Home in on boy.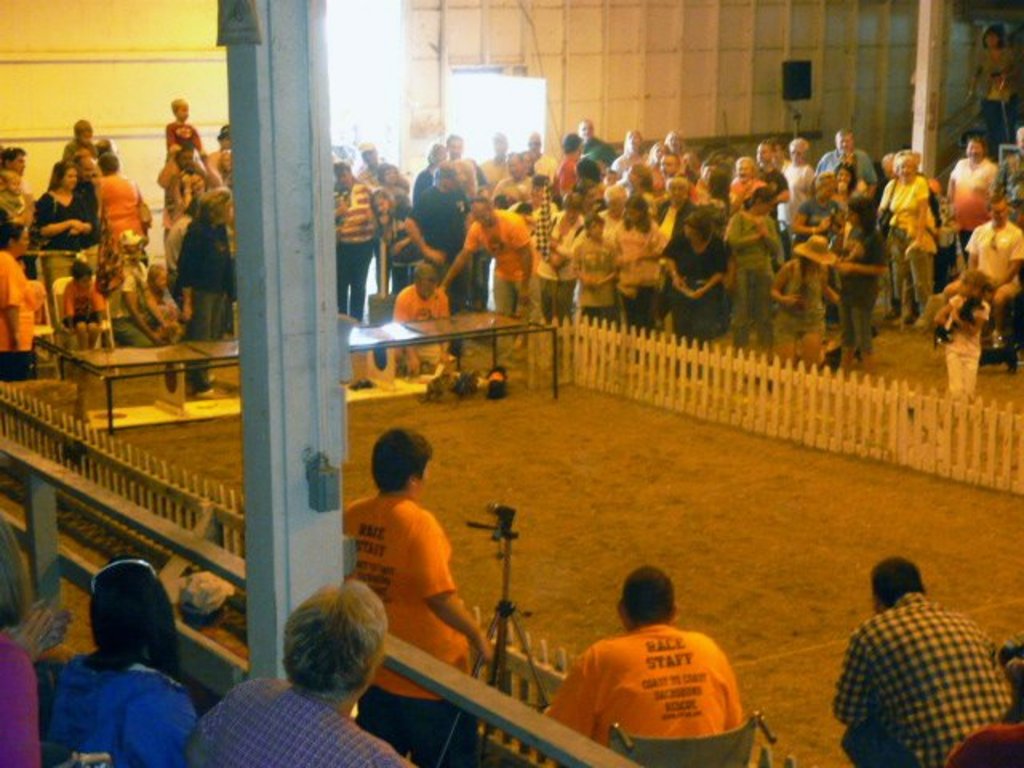
Homed in at (64,117,106,219).
